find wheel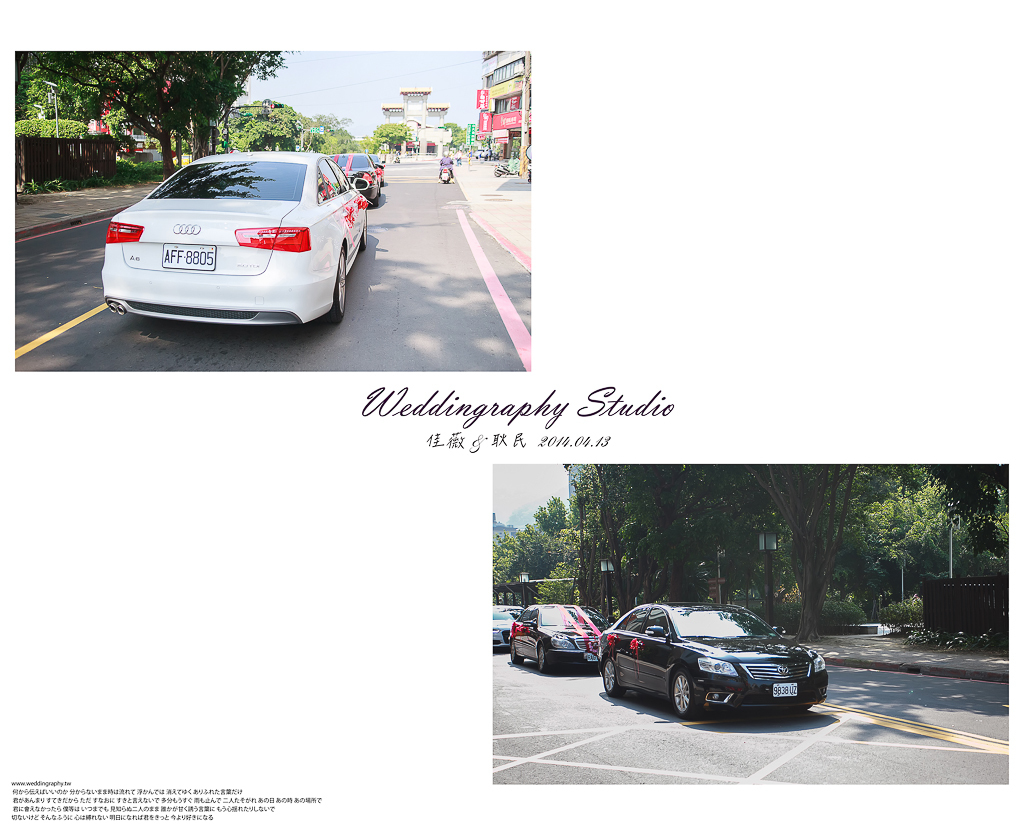
[355, 222, 365, 252]
